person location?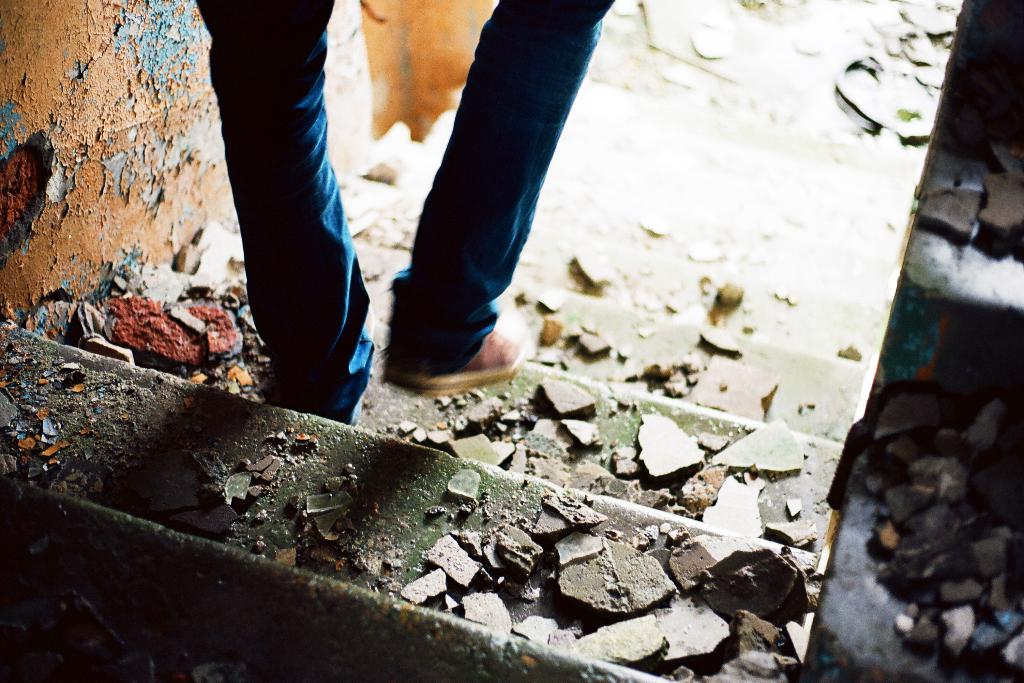
190, 0, 618, 425
